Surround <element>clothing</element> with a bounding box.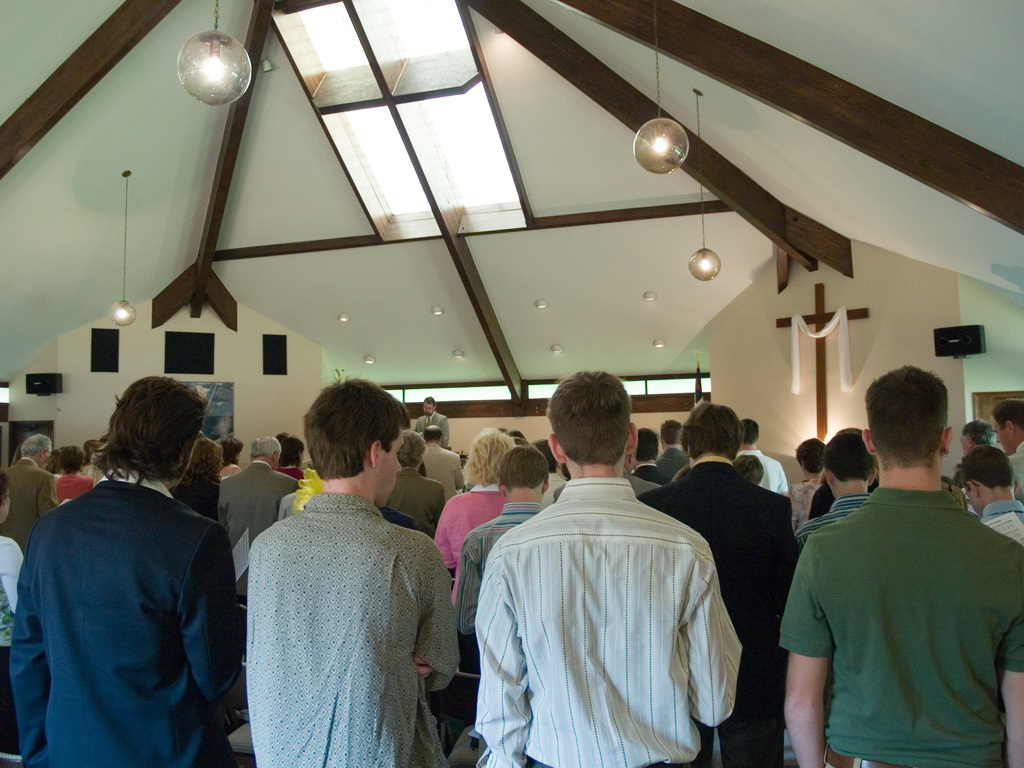
select_region(250, 490, 462, 767).
